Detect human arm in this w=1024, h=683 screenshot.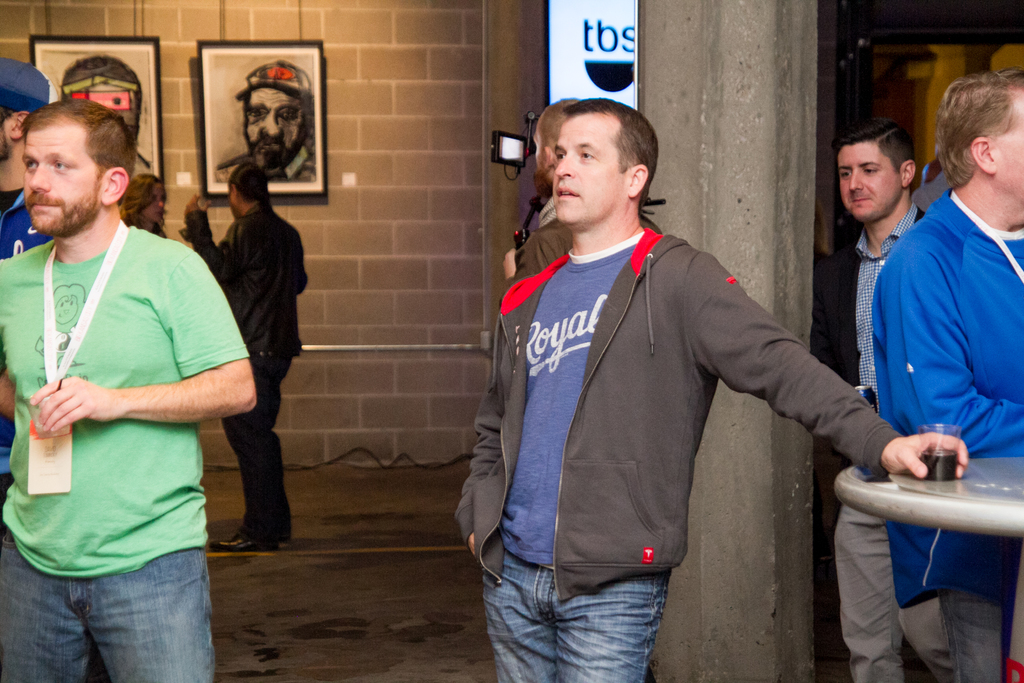
Detection: bbox(899, 250, 1023, 454).
